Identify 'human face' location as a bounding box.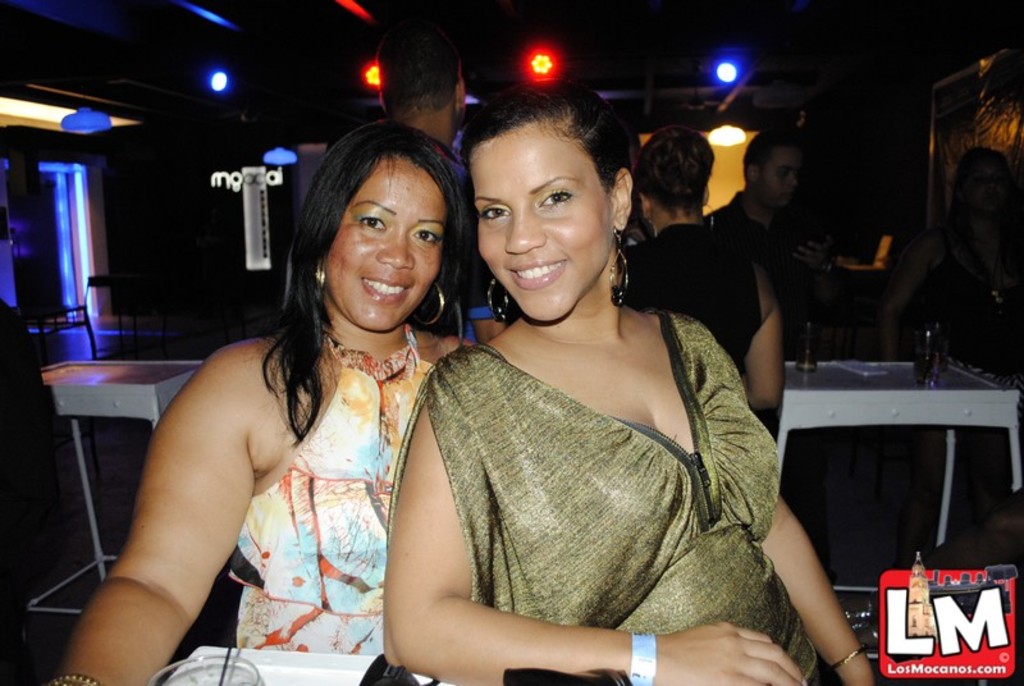
bbox=[324, 157, 443, 334].
